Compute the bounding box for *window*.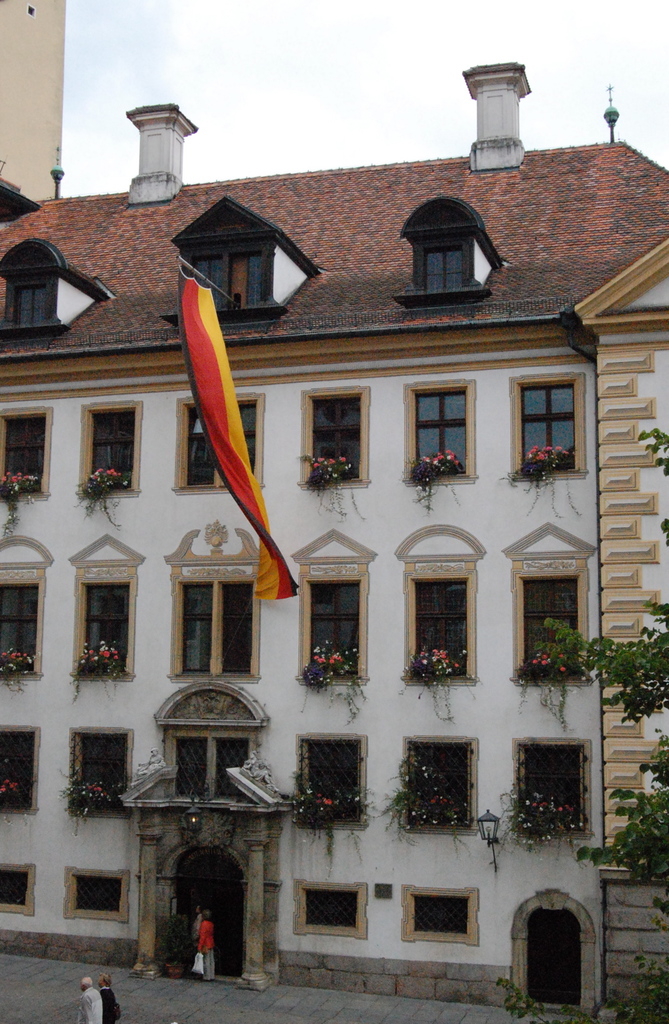
bbox=(519, 738, 585, 834).
